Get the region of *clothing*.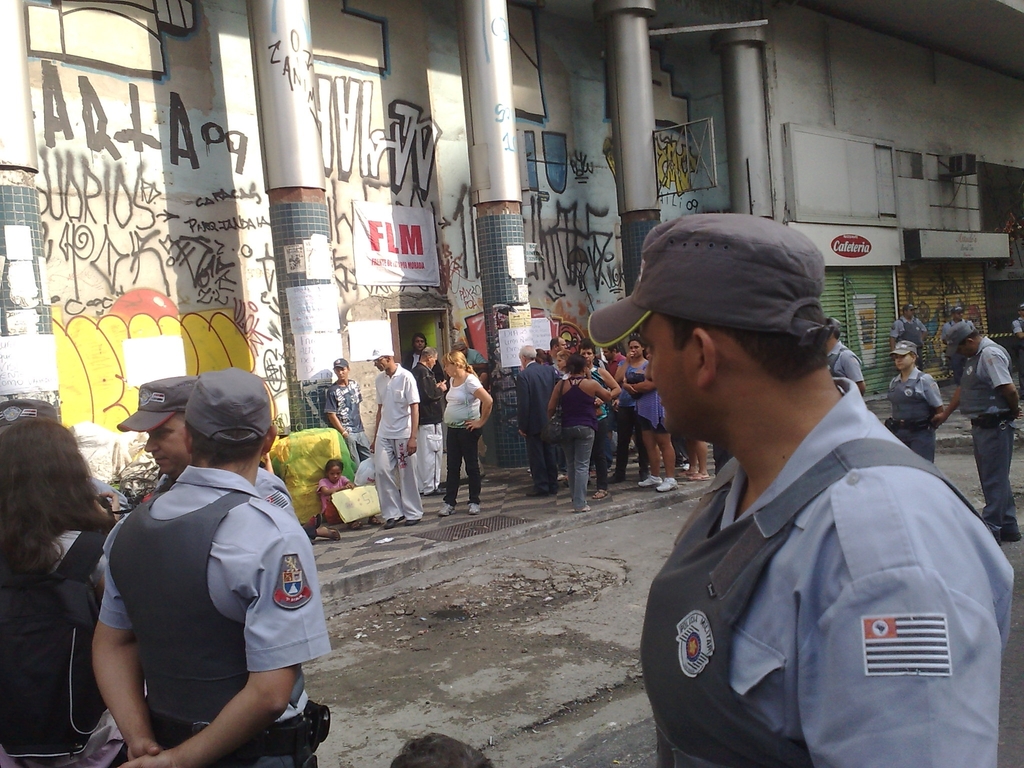
442/367/483/511.
